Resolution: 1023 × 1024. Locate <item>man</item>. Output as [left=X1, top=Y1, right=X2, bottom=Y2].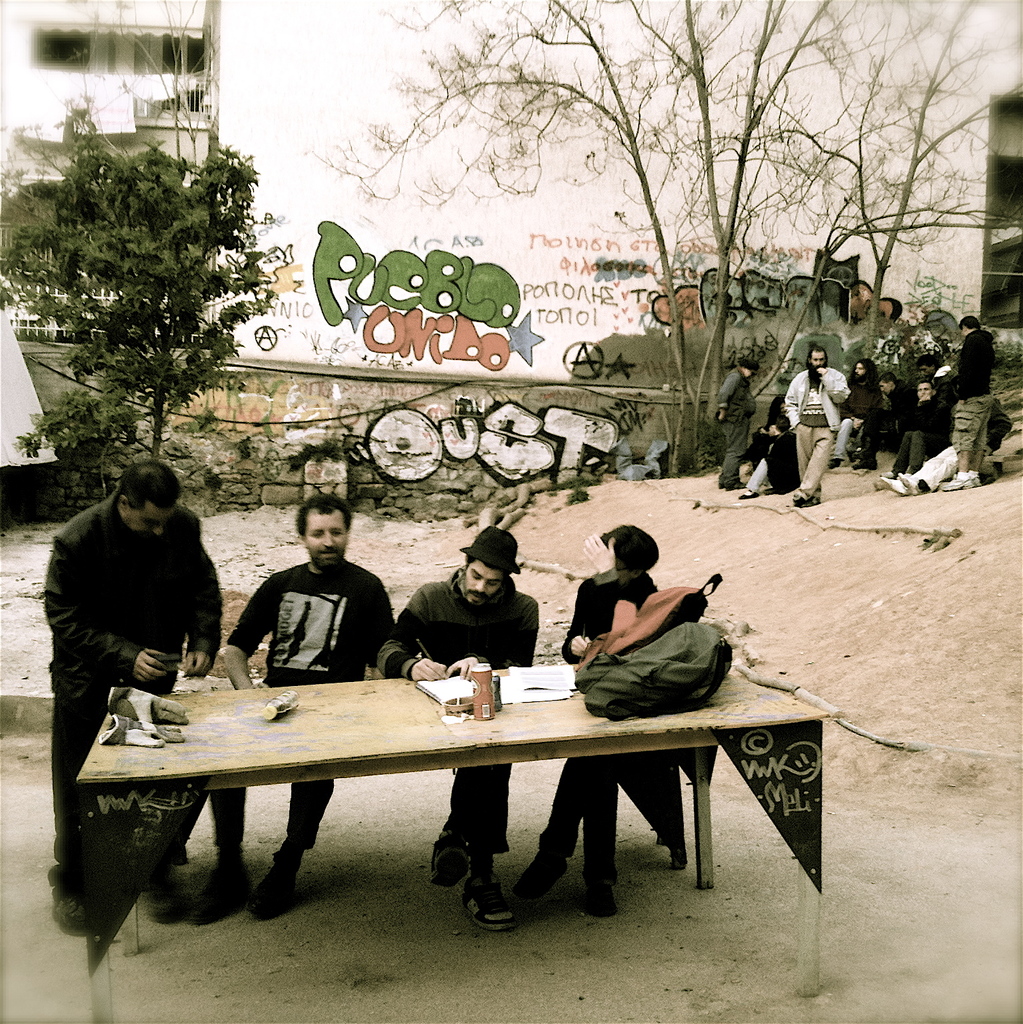
[left=880, top=397, right=1016, bottom=497].
